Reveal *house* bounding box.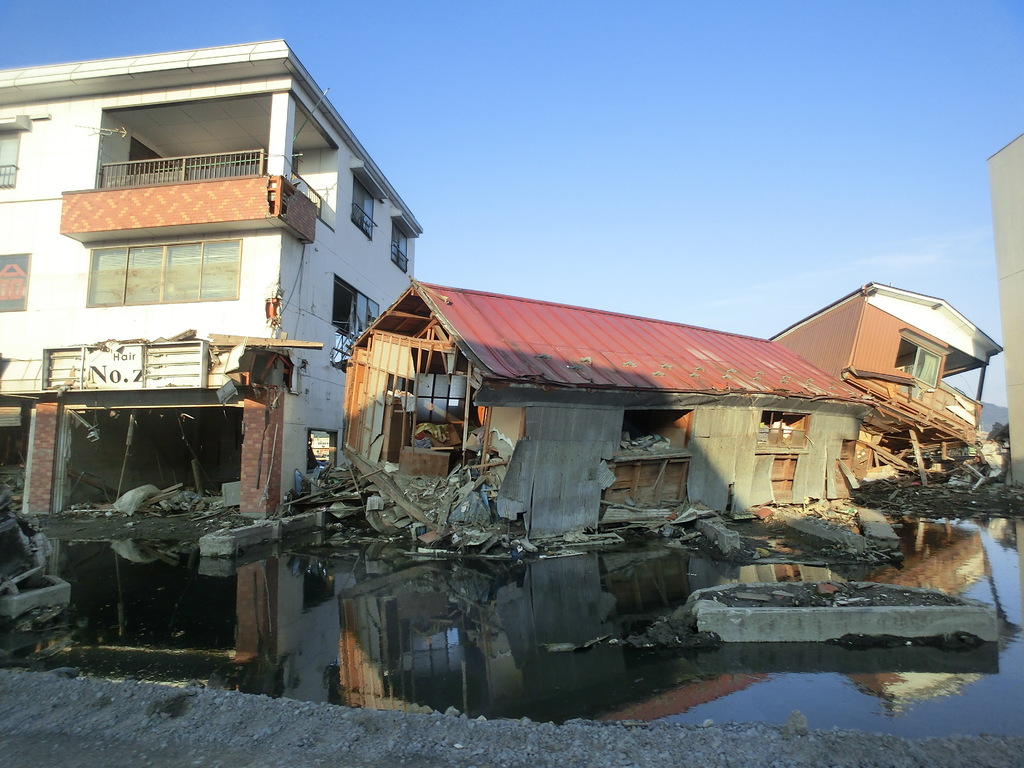
Revealed: Rect(0, 32, 428, 692).
